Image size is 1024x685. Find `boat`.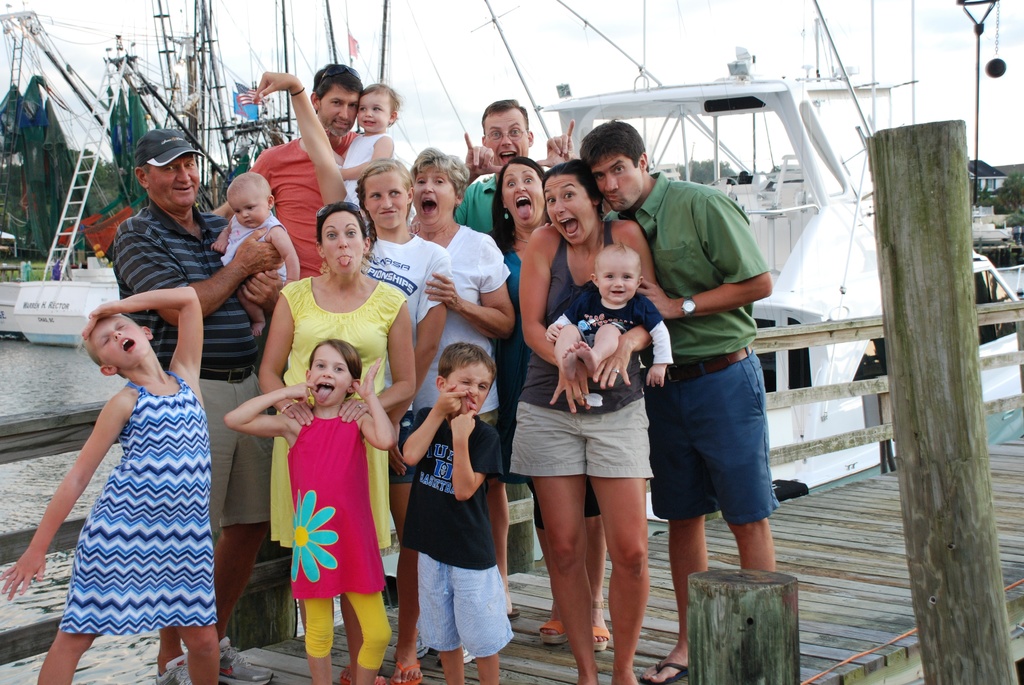
(0,0,234,348).
